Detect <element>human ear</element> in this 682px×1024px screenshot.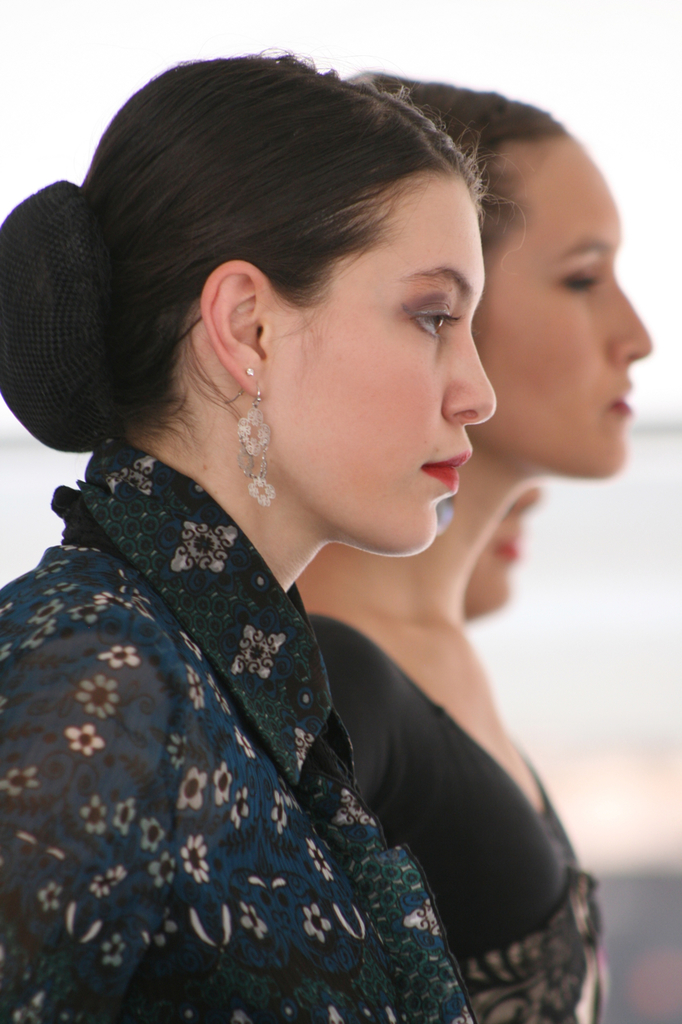
Detection: 201,262,277,399.
